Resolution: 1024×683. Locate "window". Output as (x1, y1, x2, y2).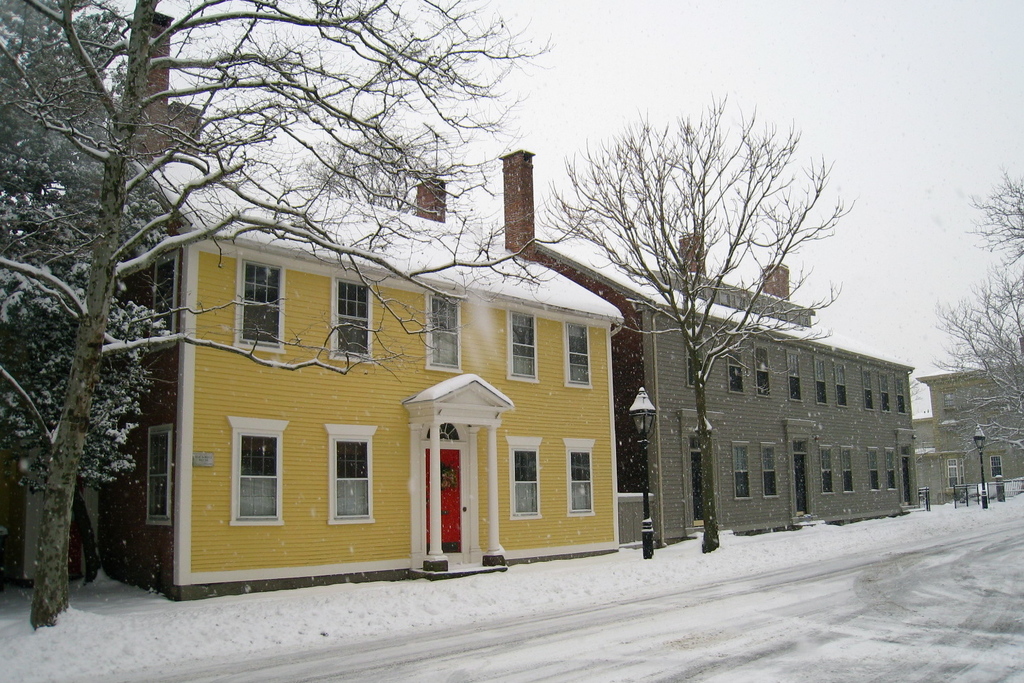
(224, 246, 288, 355).
